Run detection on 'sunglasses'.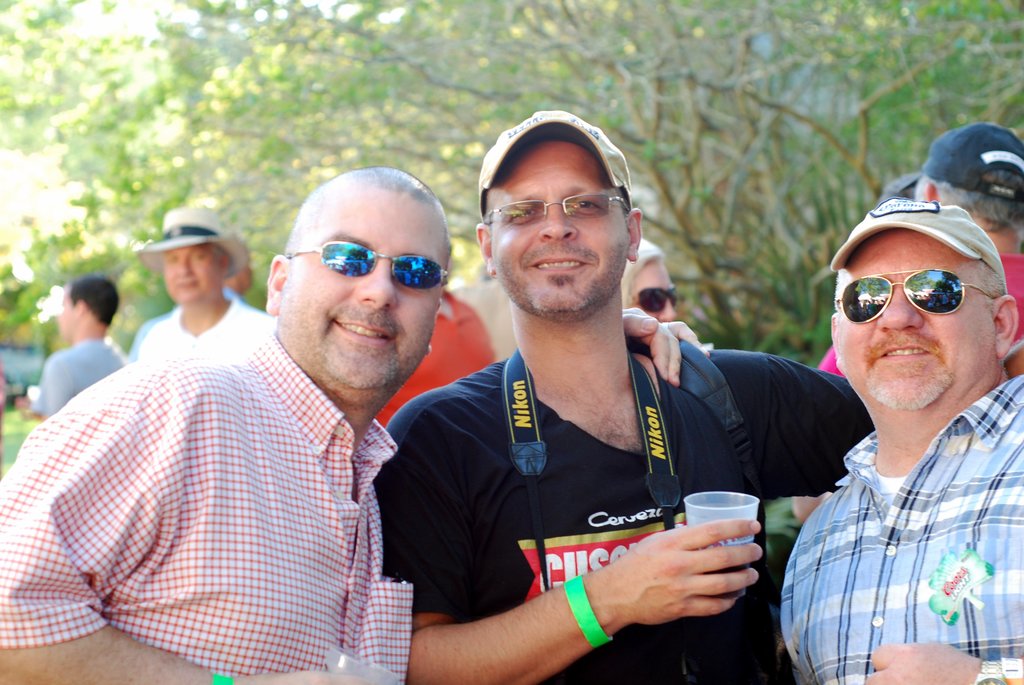
Result: [left=289, top=237, right=447, bottom=287].
